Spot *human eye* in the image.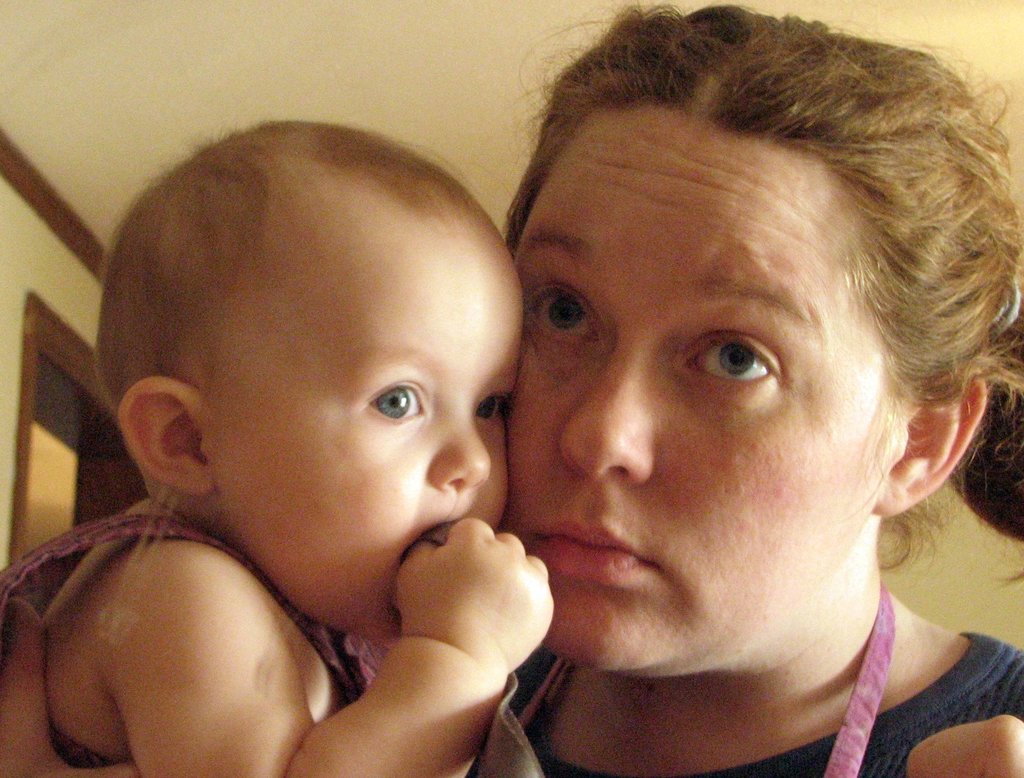
*human eye* found at Rect(362, 375, 431, 426).
